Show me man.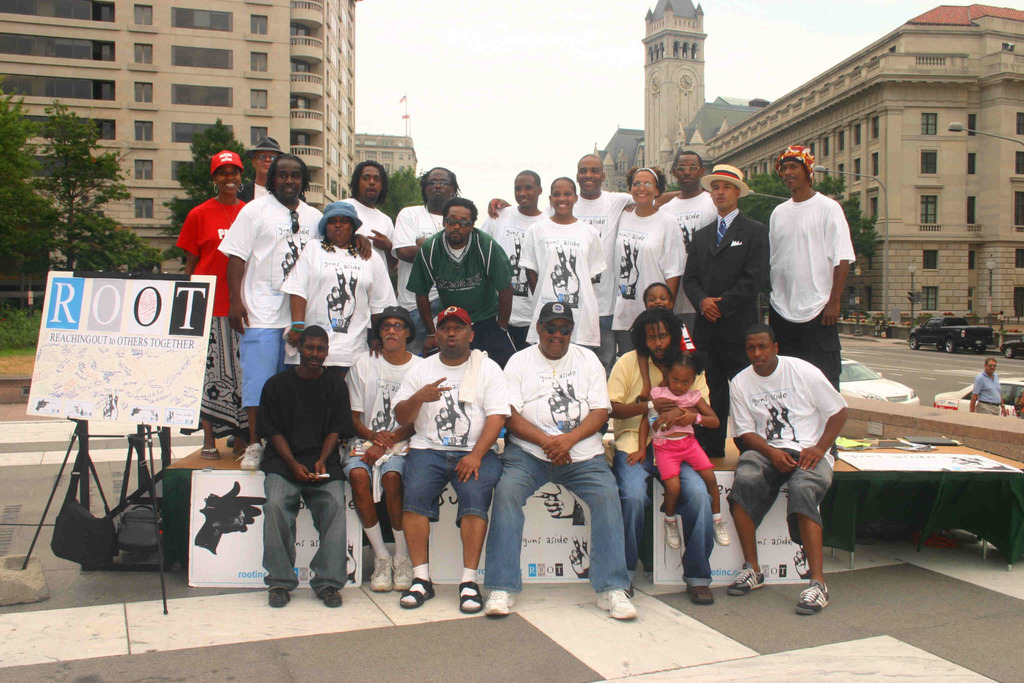
man is here: x1=340, y1=299, x2=425, y2=593.
